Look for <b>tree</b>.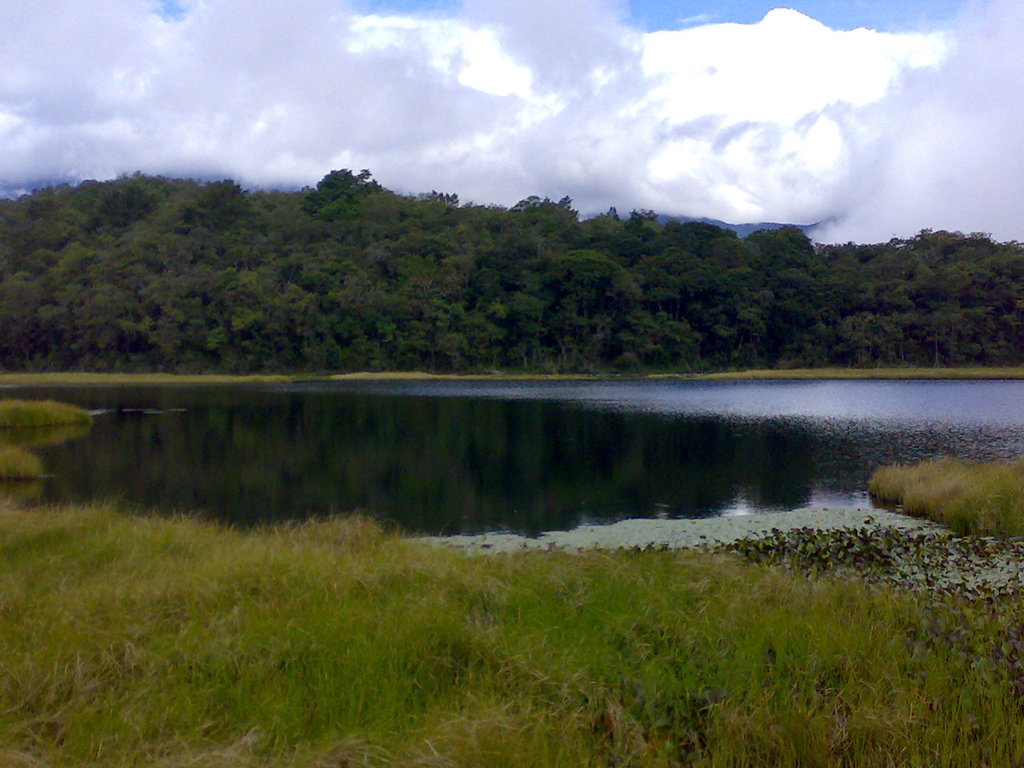
Found: x1=749, y1=219, x2=817, y2=286.
